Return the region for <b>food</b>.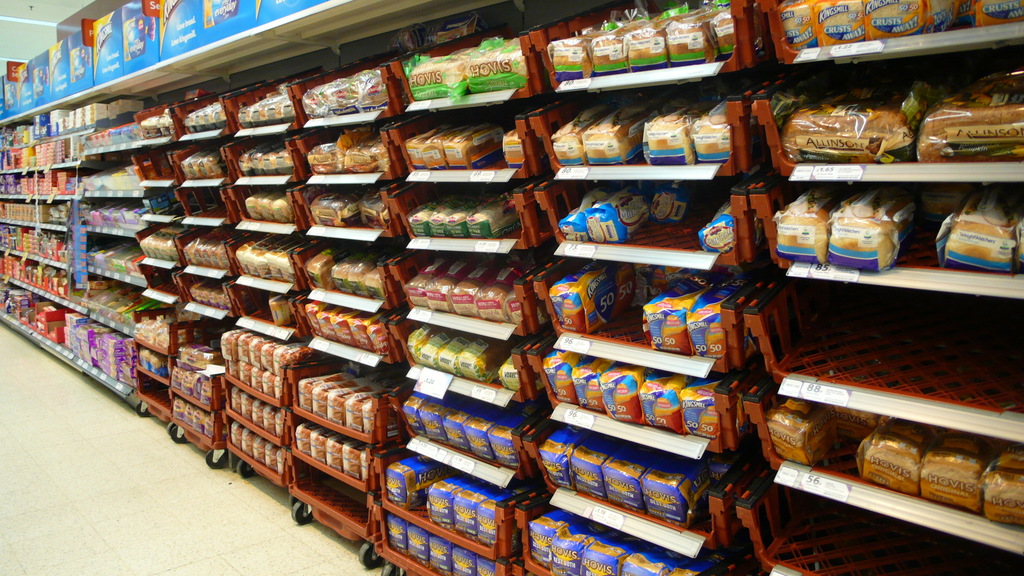
Rect(143, 317, 163, 342).
